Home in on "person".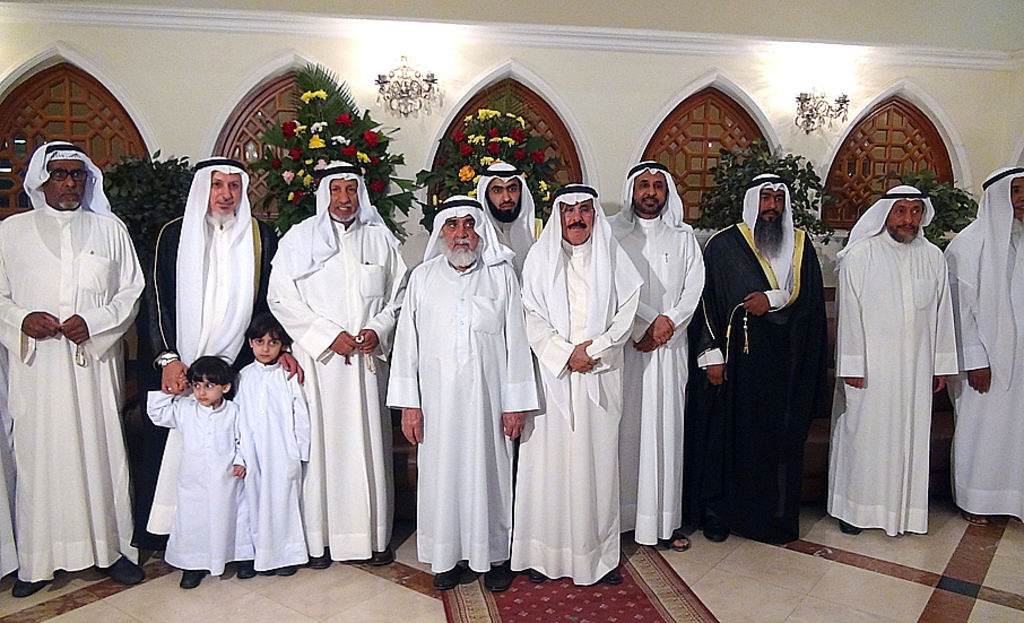
Homed in at Rect(140, 354, 254, 594).
